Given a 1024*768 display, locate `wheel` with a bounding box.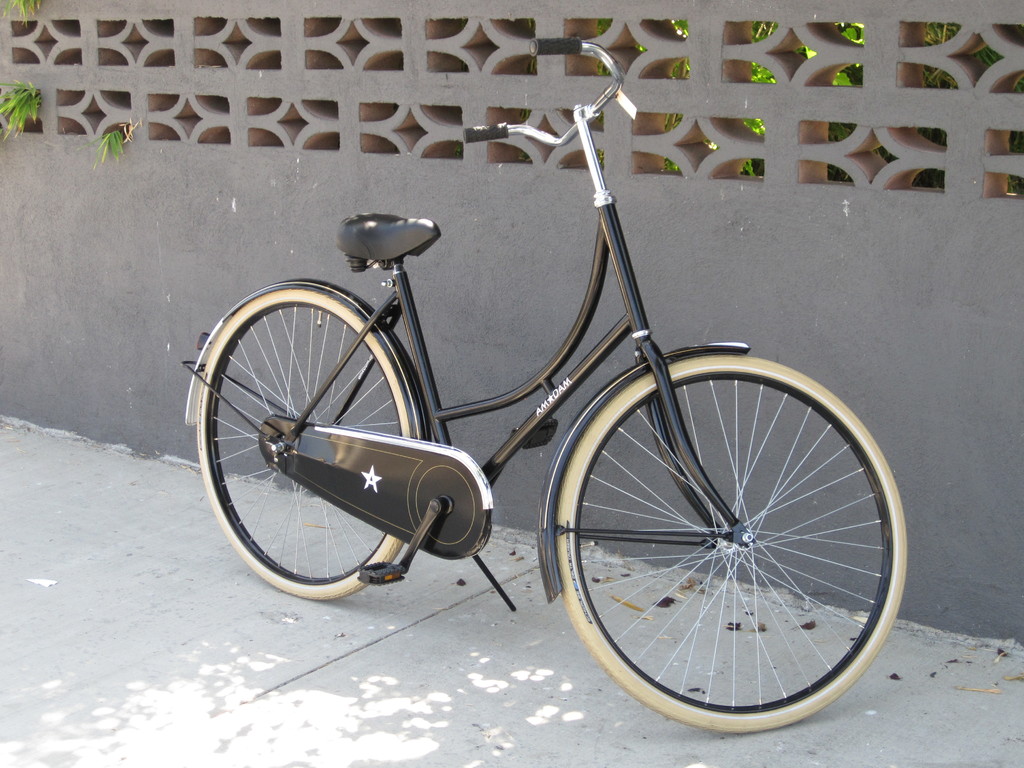
Located: region(556, 351, 903, 728).
